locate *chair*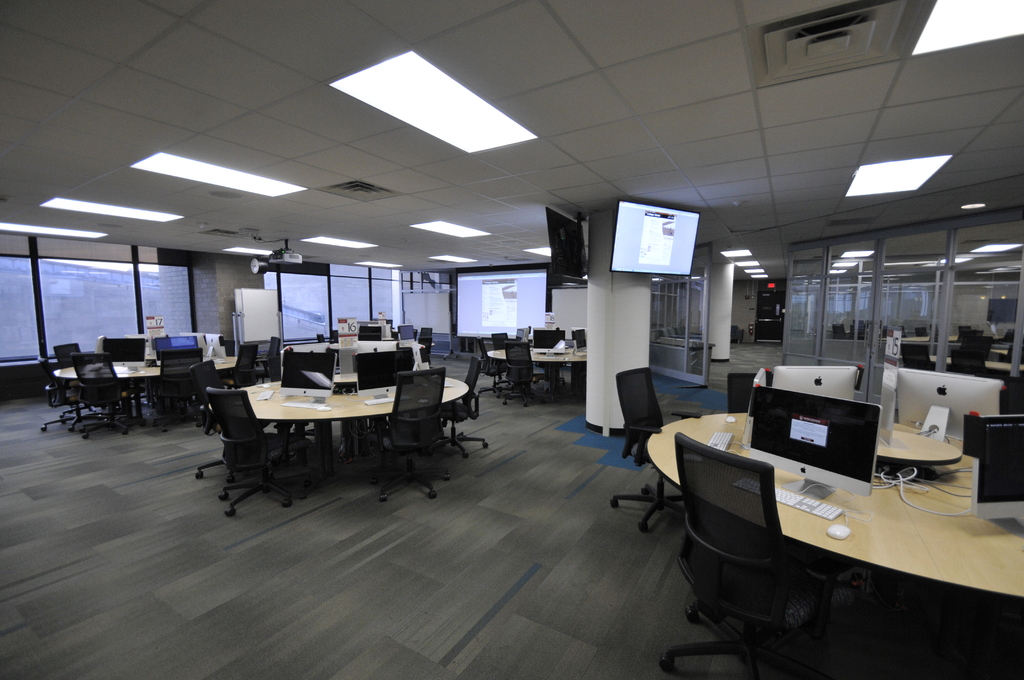
[530,327,572,385]
